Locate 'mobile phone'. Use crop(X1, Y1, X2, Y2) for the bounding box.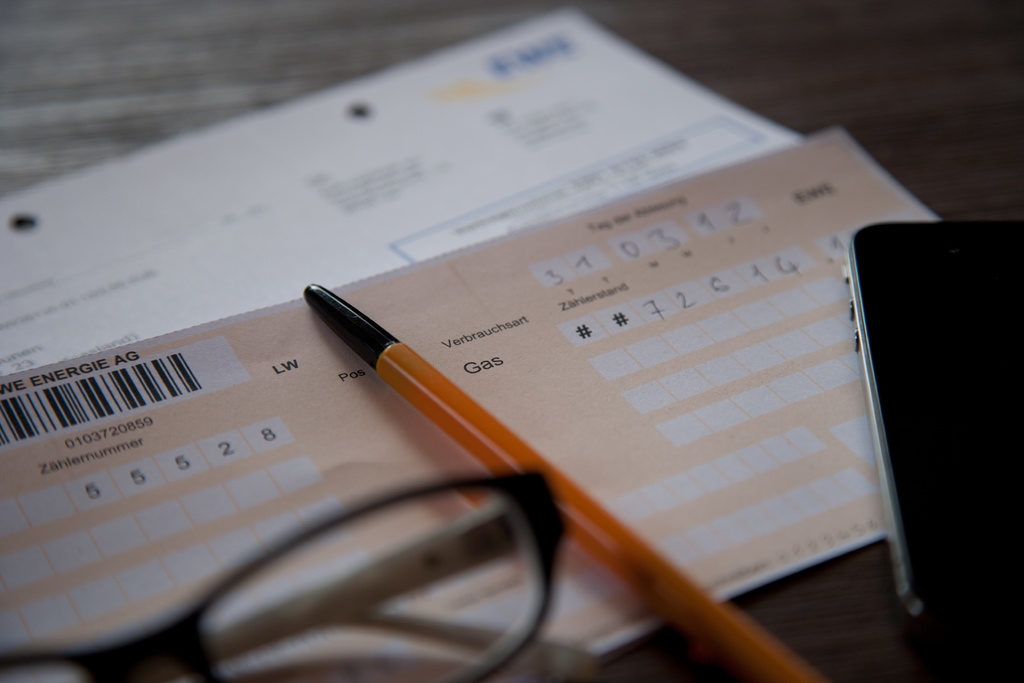
crop(840, 207, 1005, 634).
